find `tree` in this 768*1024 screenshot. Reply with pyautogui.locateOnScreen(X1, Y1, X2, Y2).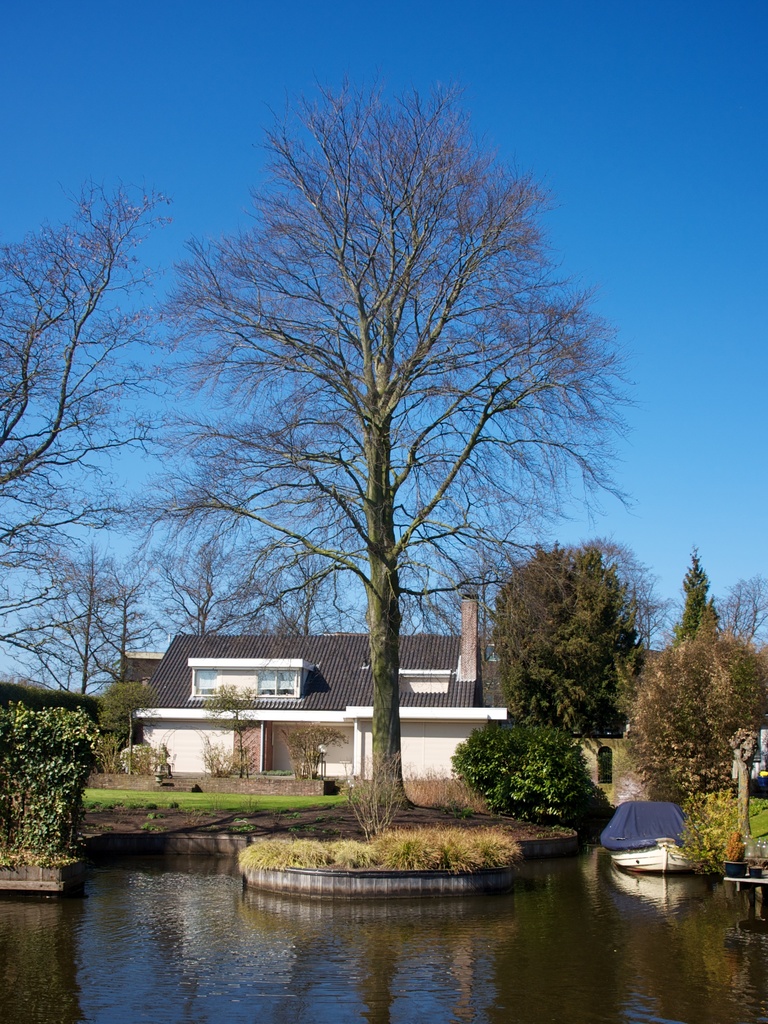
pyautogui.locateOnScreen(472, 547, 651, 750).
